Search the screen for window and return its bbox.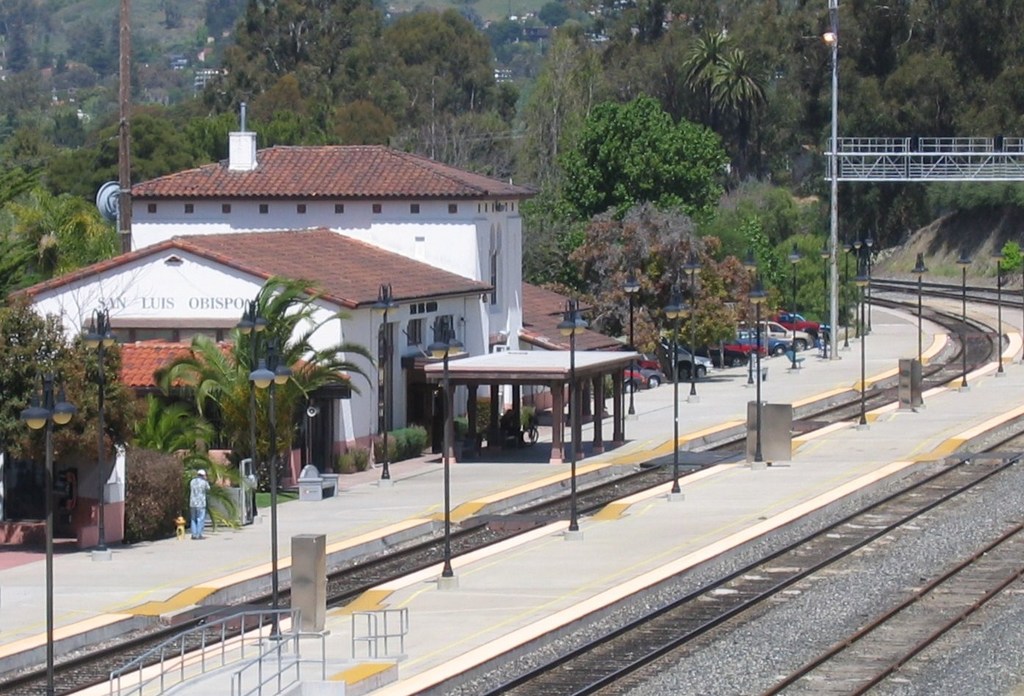
Found: (435,316,461,342).
